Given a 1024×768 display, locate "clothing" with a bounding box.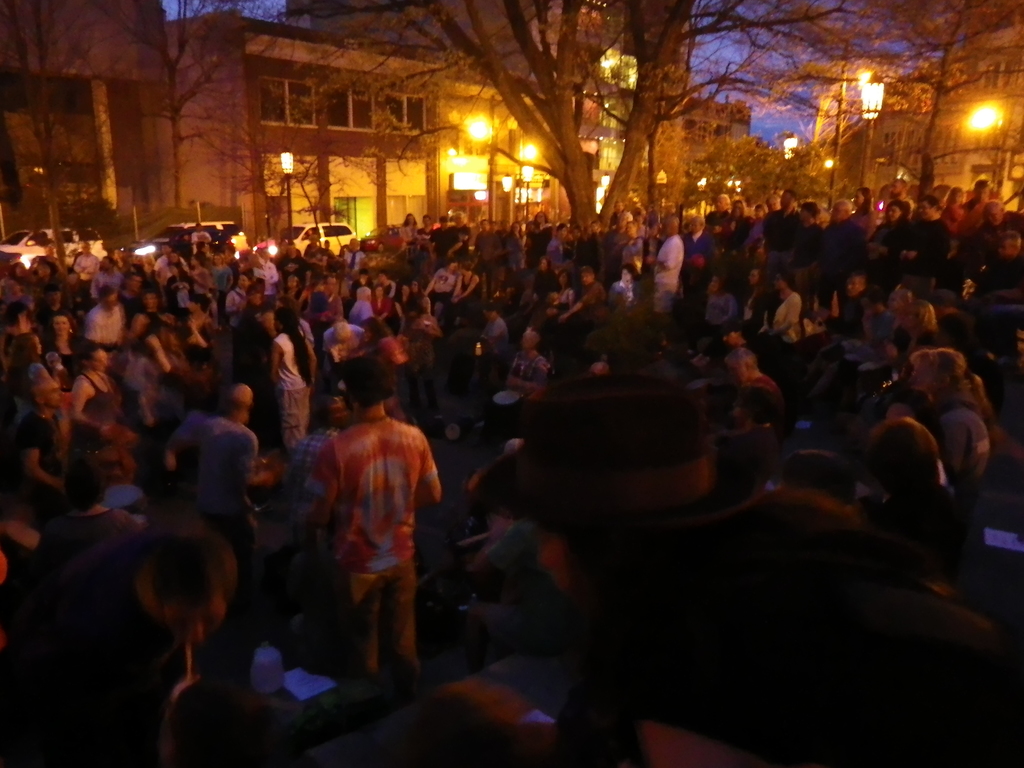
Located: 495:348:554:428.
